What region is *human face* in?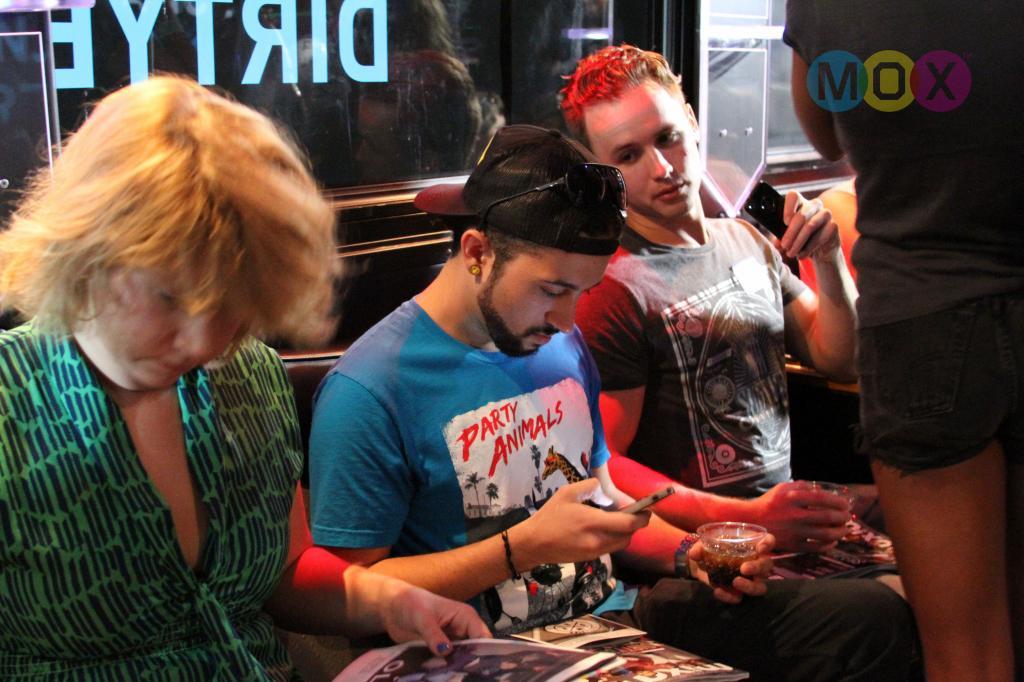
select_region(77, 273, 250, 390).
